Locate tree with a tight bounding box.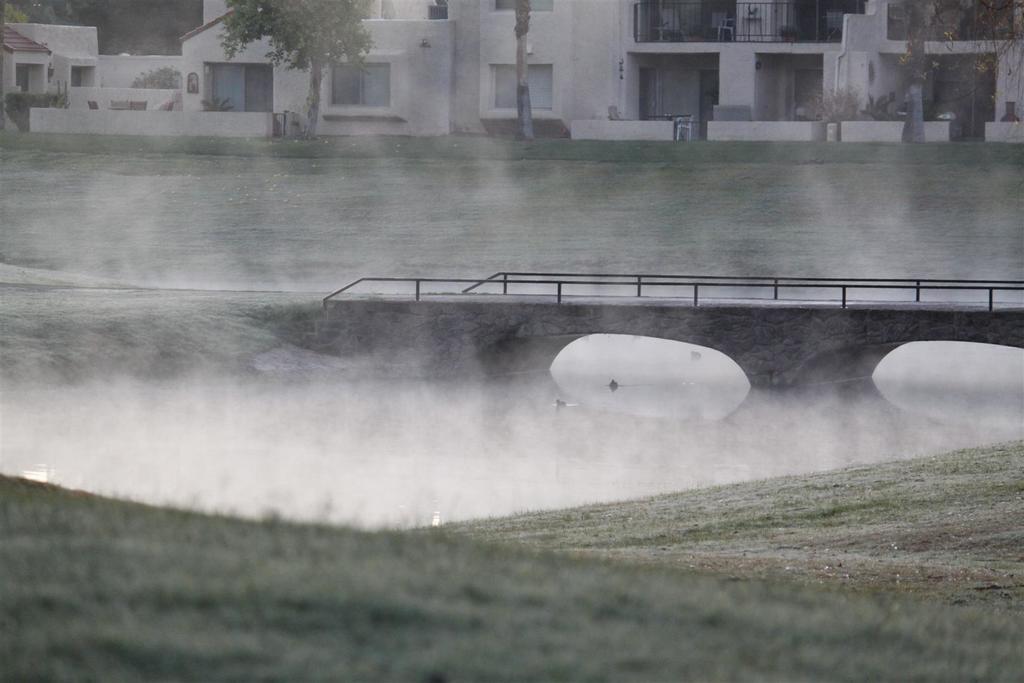
902:0:1023:123.
